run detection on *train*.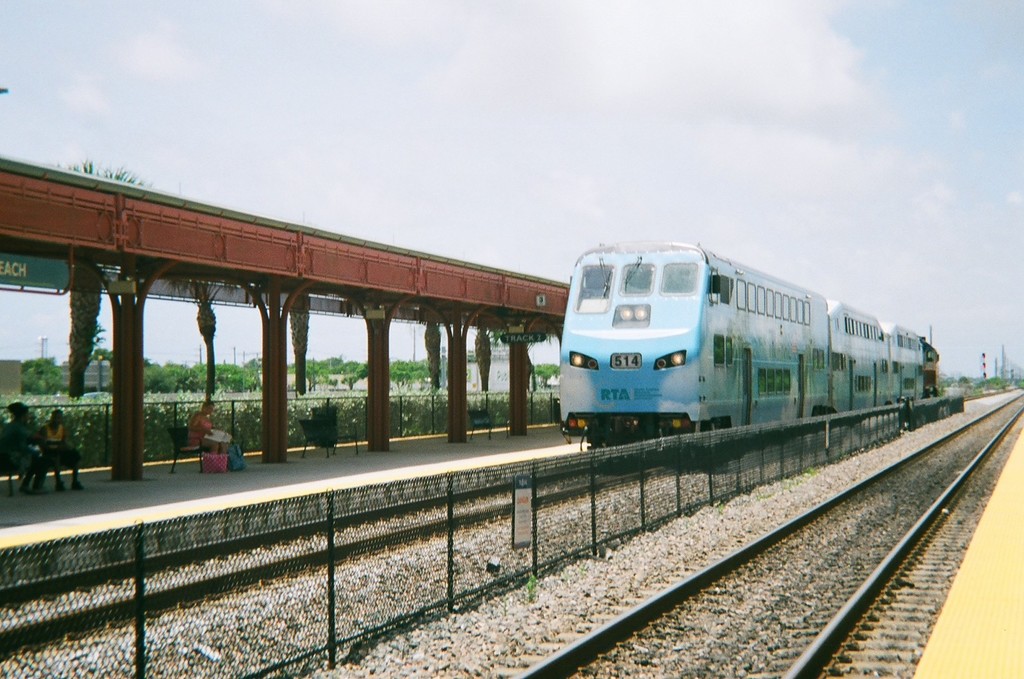
Result: crop(556, 238, 938, 476).
